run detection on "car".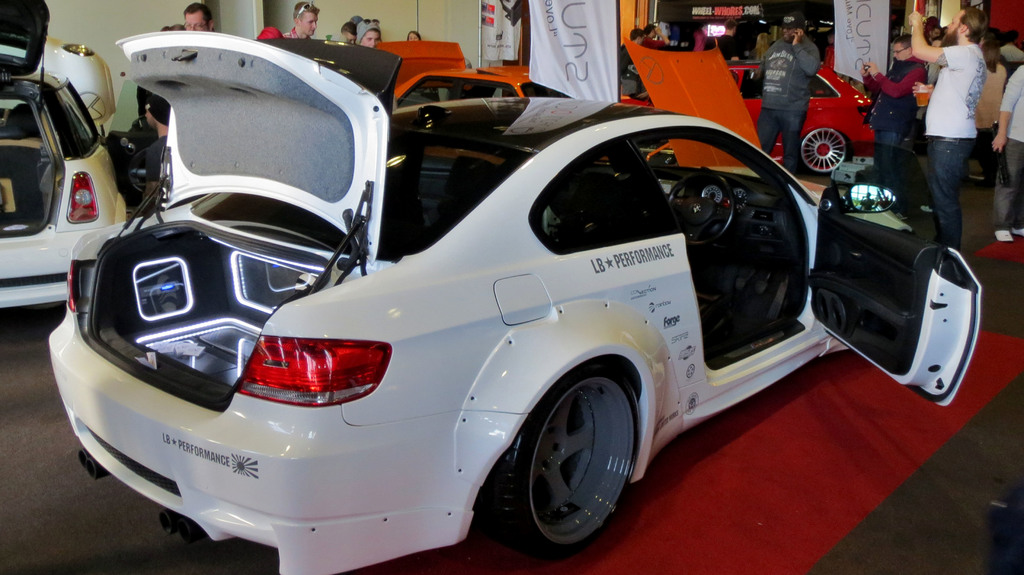
Result: bbox(618, 61, 872, 176).
